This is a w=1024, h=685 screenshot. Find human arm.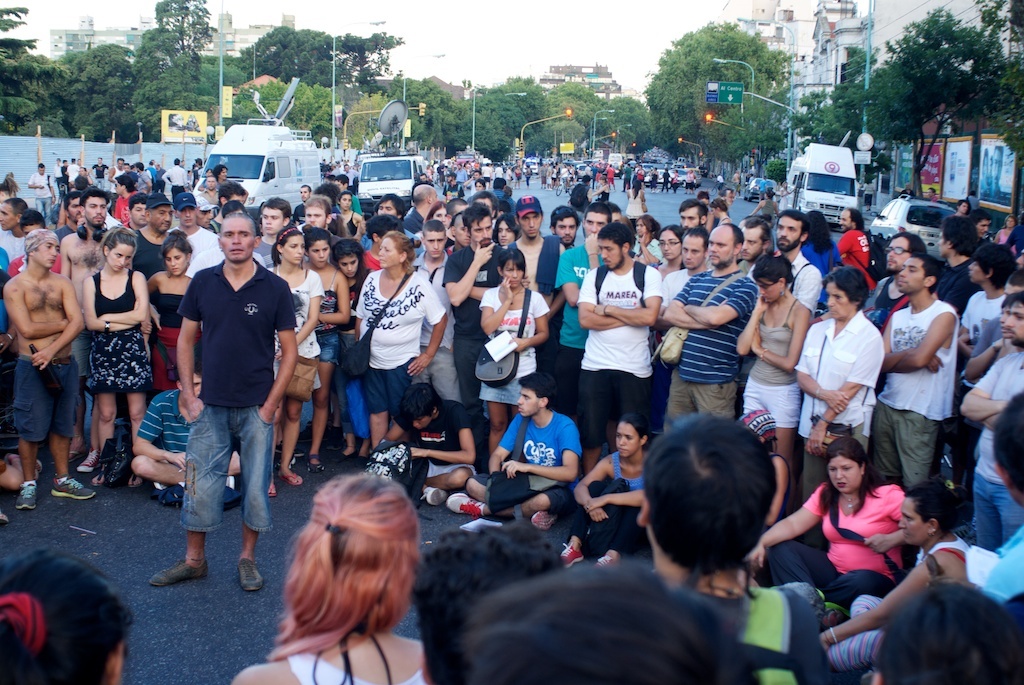
Bounding box: l=287, t=270, r=326, b=345.
